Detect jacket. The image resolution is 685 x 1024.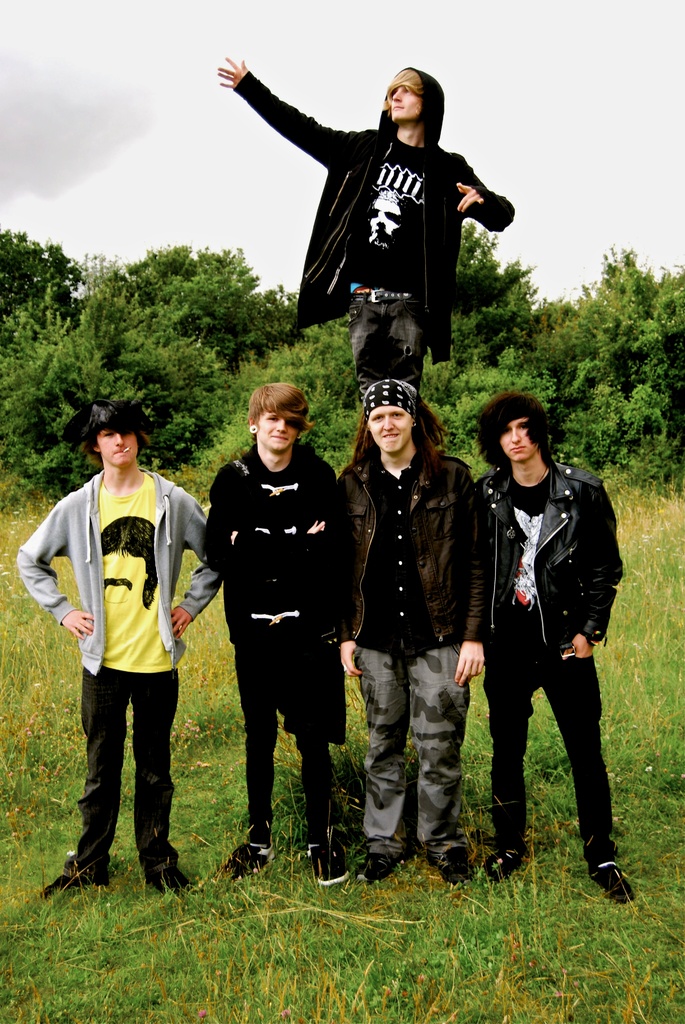
[left=230, top=61, right=513, bottom=364].
